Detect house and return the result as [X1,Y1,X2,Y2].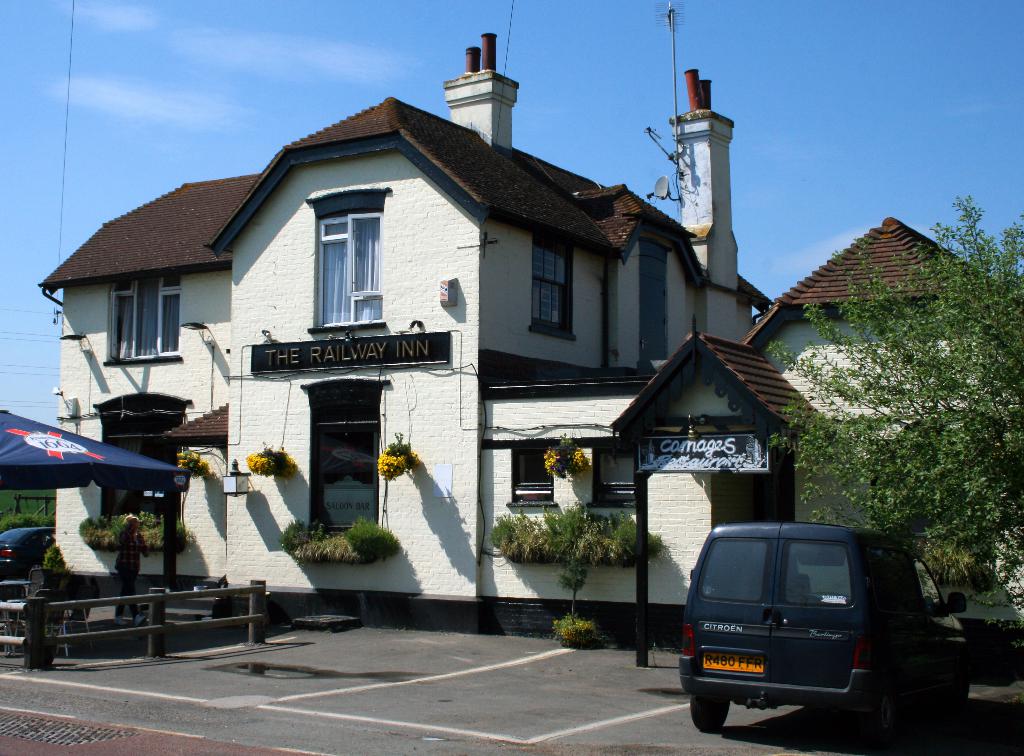
[52,25,640,628].
